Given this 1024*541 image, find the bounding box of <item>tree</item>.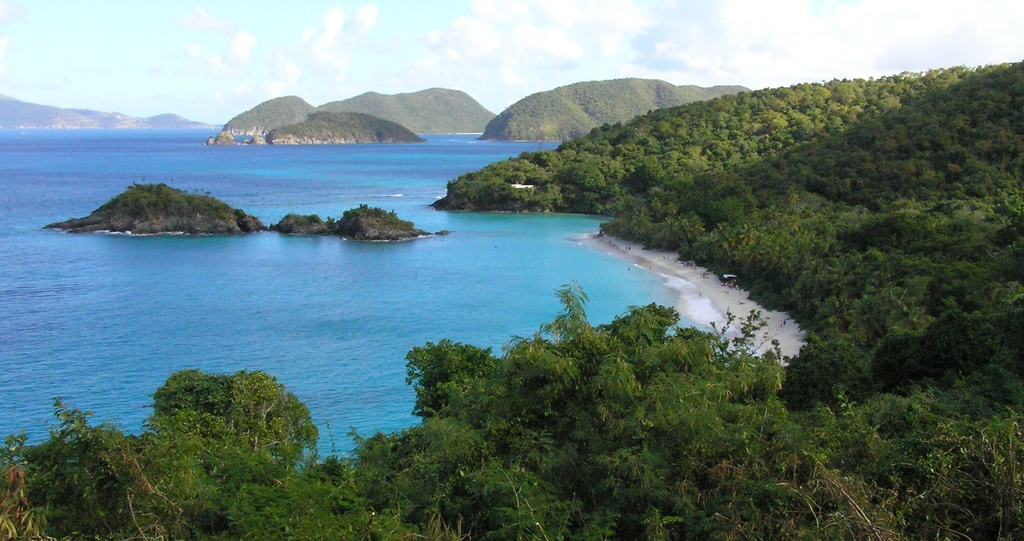
{"x1": 137, "y1": 351, "x2": 309, "y2": 474}.
